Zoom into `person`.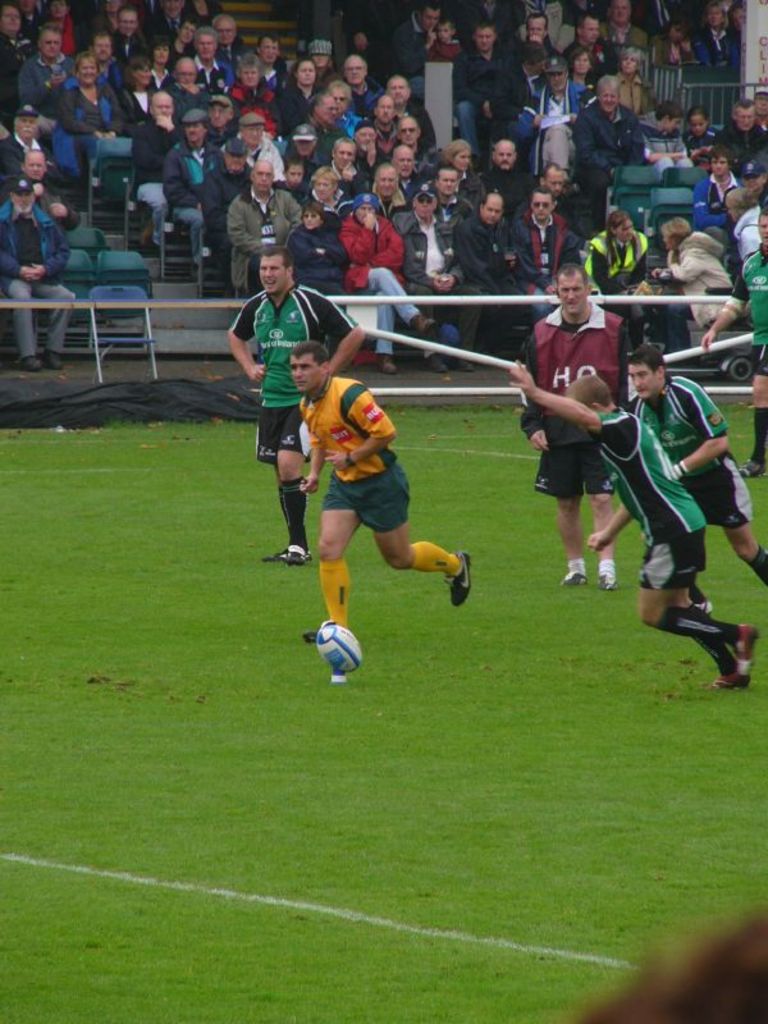
Zoom target: <bbox>397, 189, 476, 347</bbox>.
